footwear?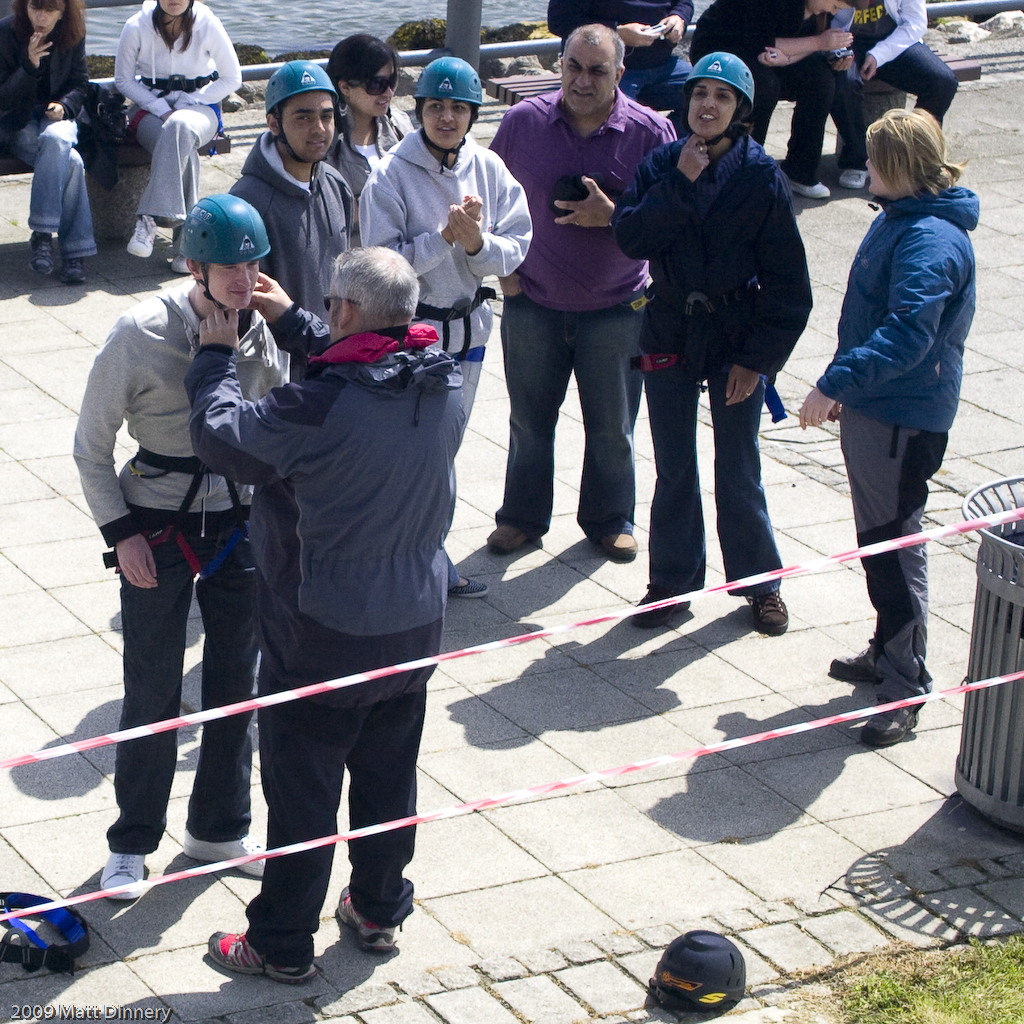
{"x1": 844, "y1": 168, "x2": 866, "y2": 186}
